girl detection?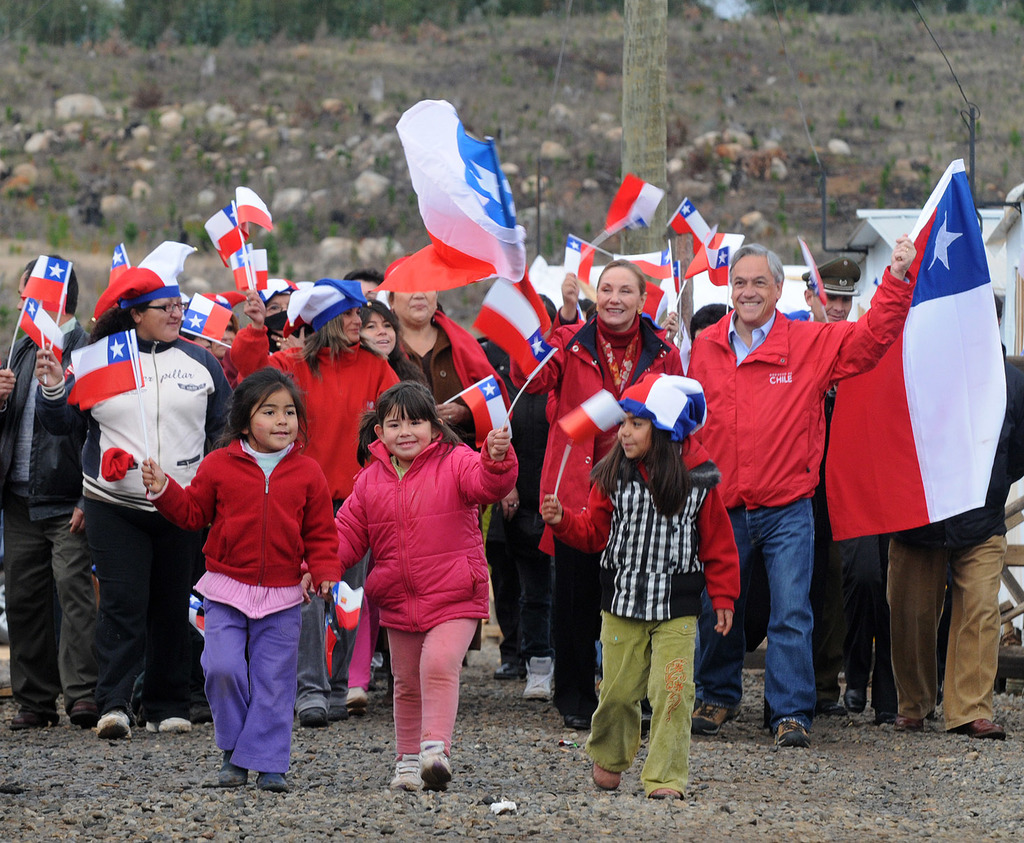
select_region(540, 363, 736, 795)
